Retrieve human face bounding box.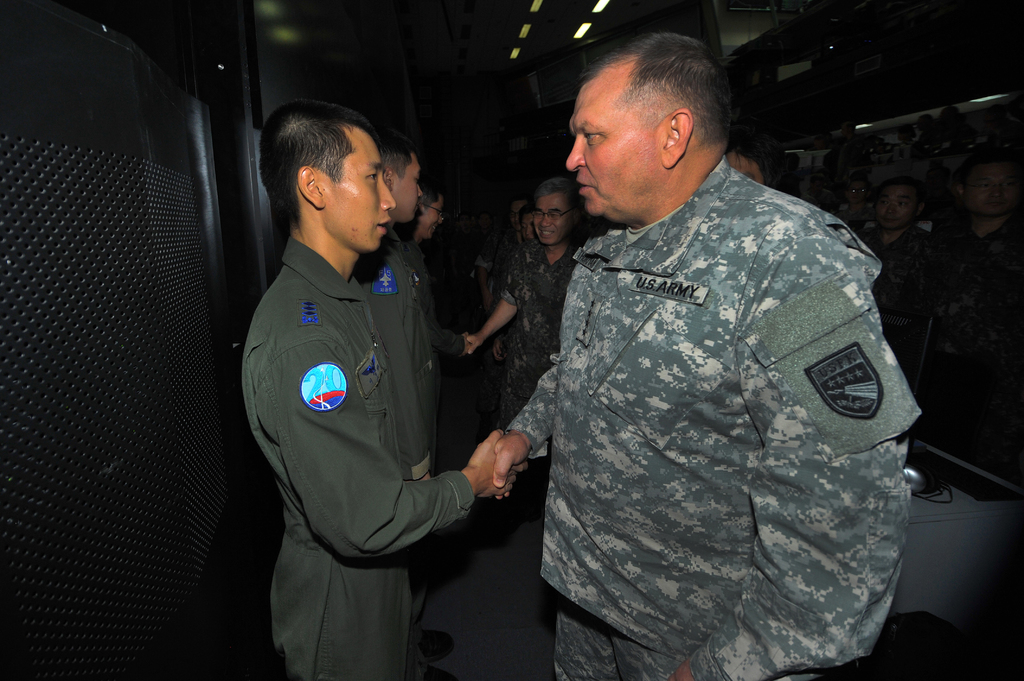
Bounding box: bbox(324, 134, 396, 247).
